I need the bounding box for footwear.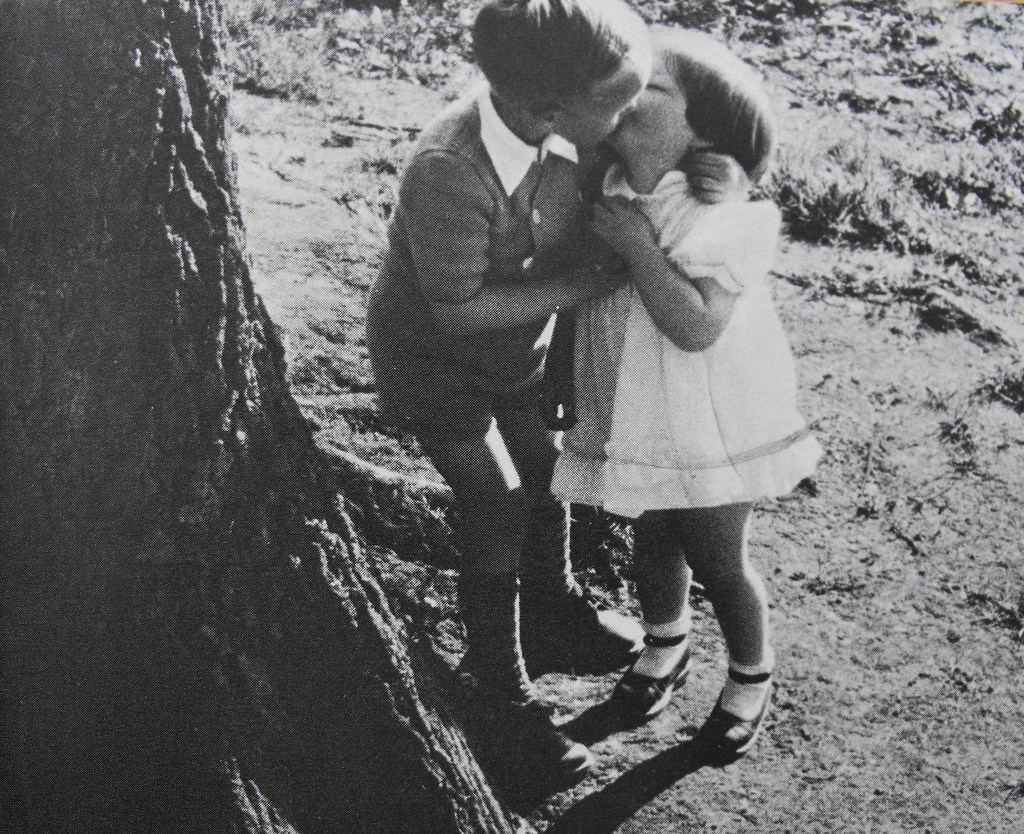
Here it is: (x1=696, y1=653, x2=778, y2=755).
